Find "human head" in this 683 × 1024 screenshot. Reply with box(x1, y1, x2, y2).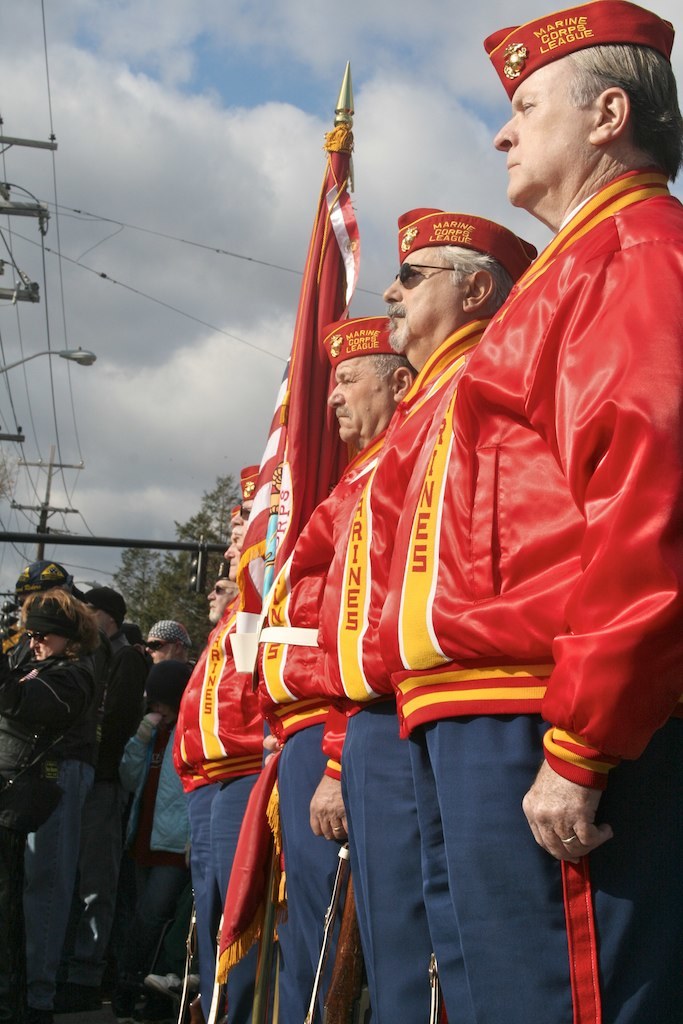
box(493, 12, 670, 194).
